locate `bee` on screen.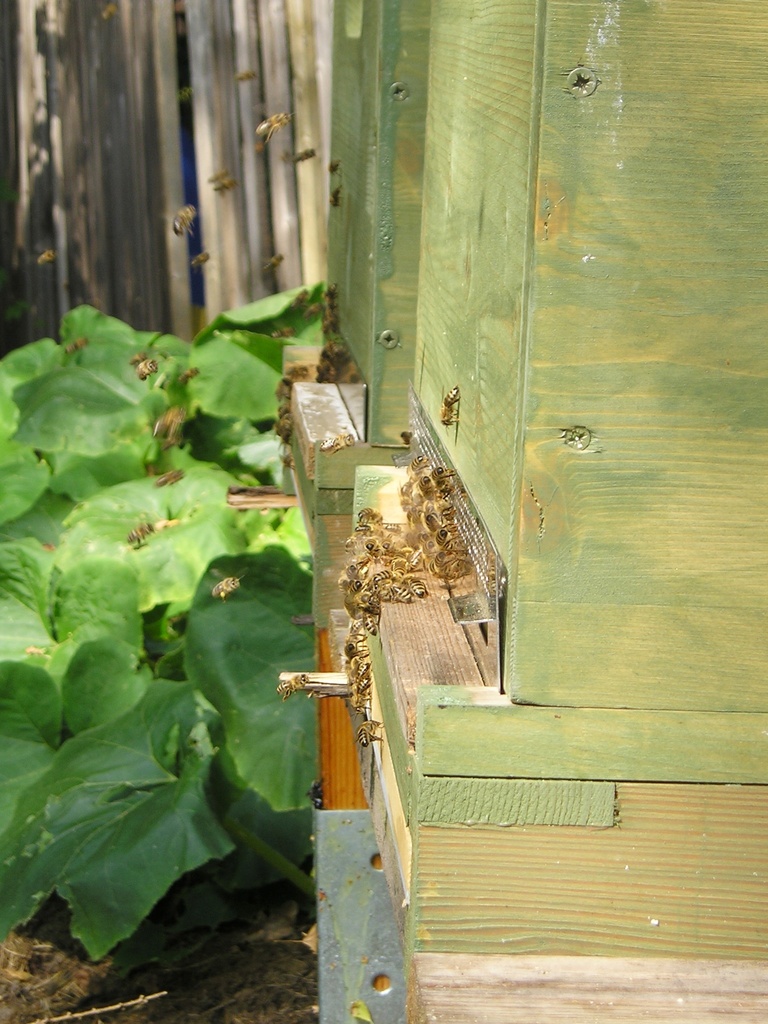
On screen at BBox(404, 565, 424, 600).
